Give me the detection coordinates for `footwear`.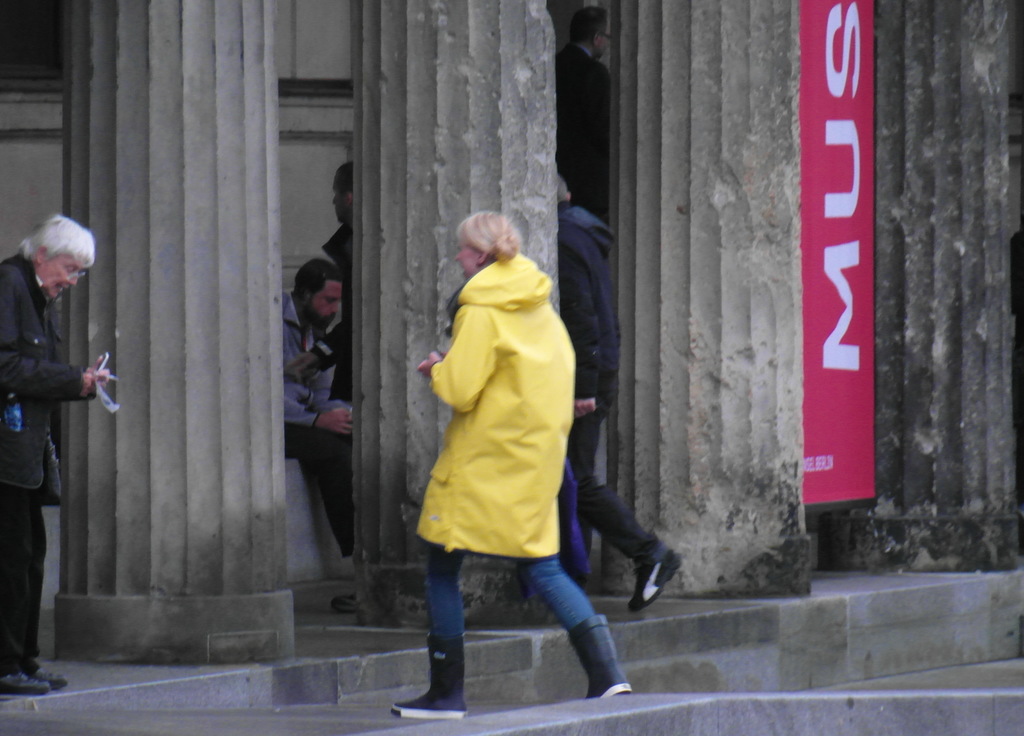
628:544:678:613.
